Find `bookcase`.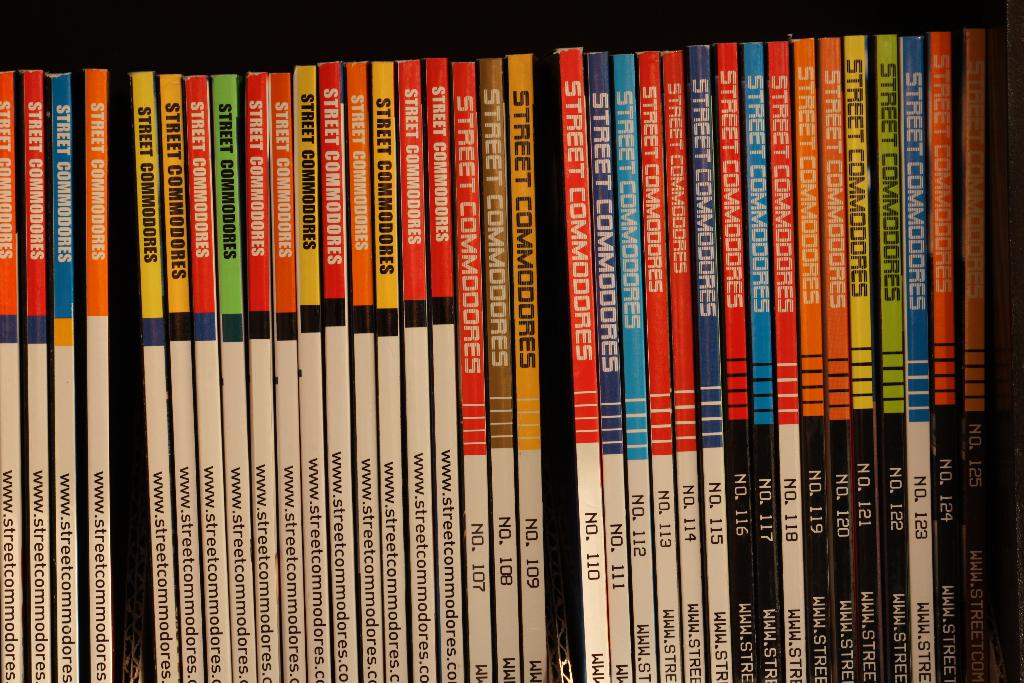
<bbox>0, 0, 1023, 640</bbox>.
